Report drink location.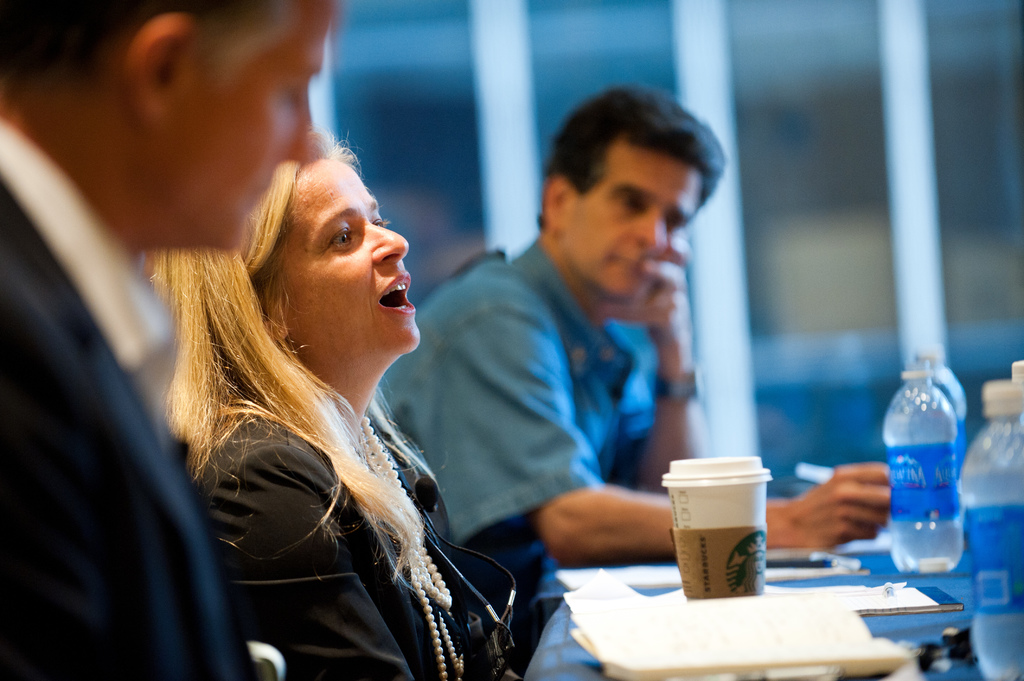
Report: locate(968, 384, 1023, 680).
